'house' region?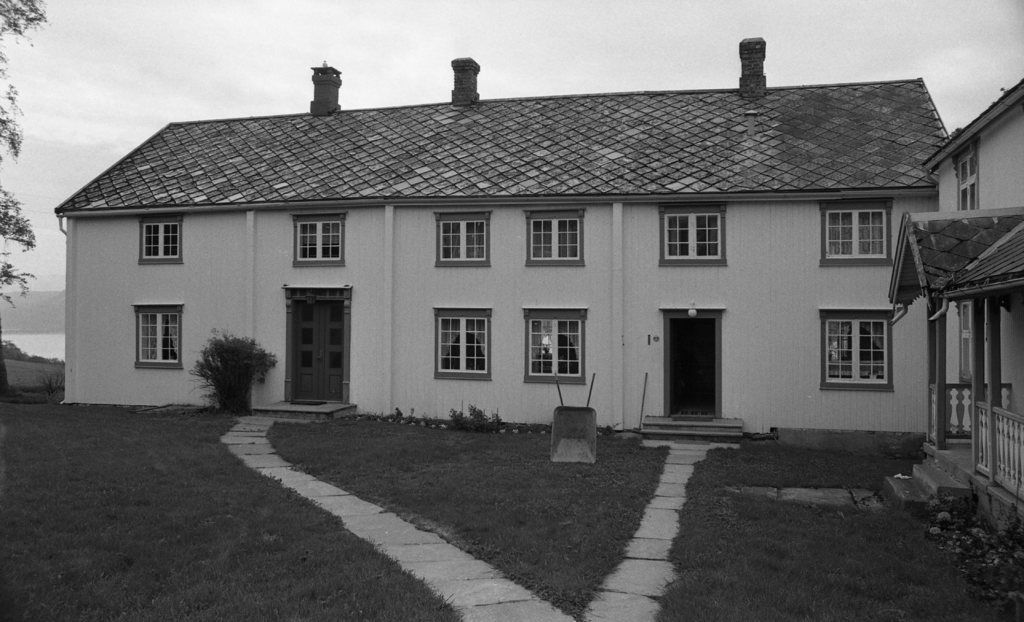
[47,31,1023,571]
